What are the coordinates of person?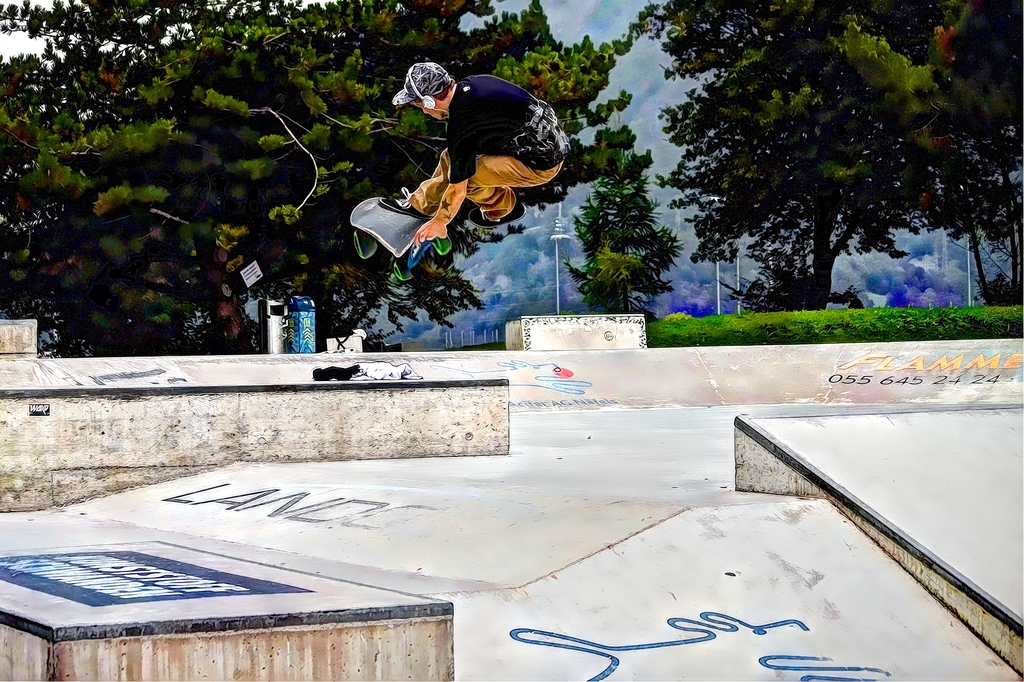
bbox=[396, 58, 569, 270].
